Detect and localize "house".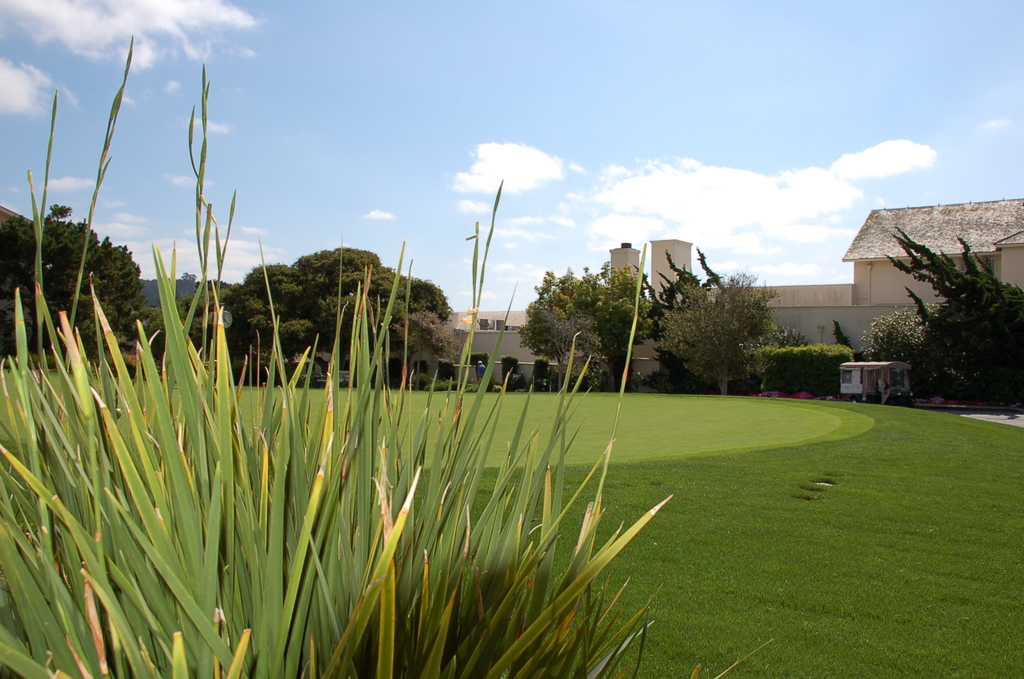
Localized at (838,199,1023,391).
